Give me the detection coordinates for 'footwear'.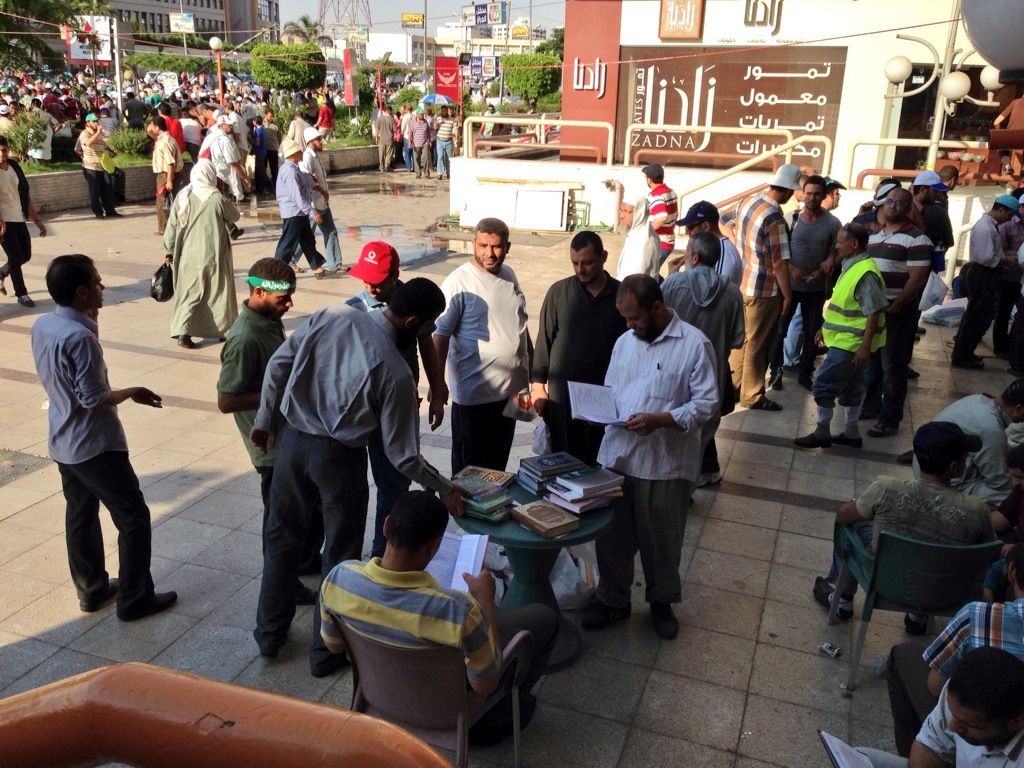
<box>869,420,898,438</box>.
